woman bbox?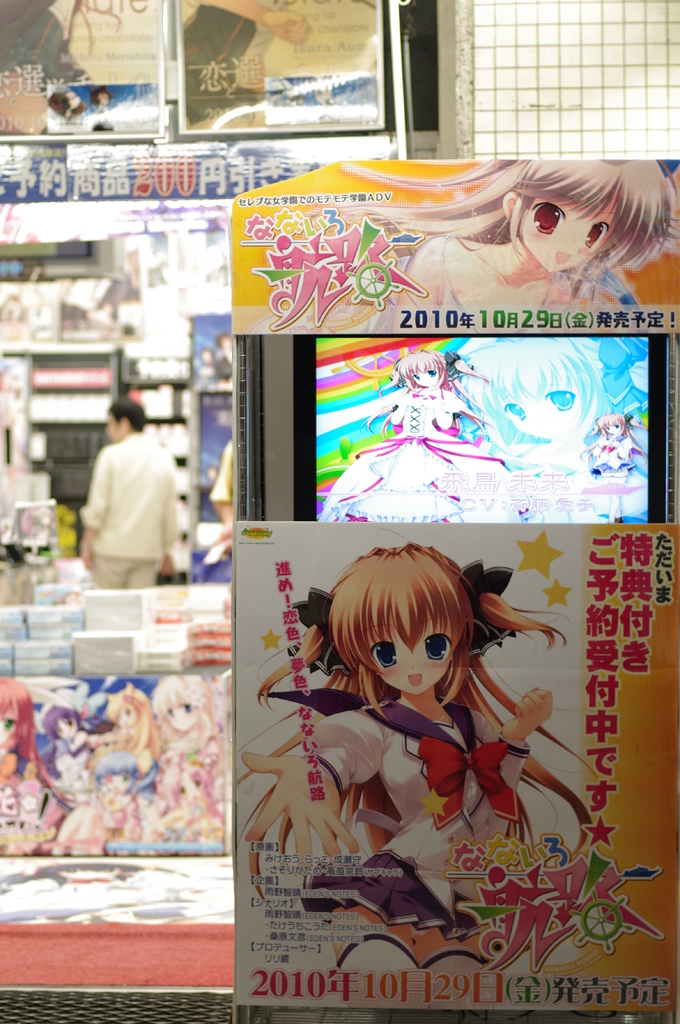
Rect(455, 333, 601, 494)
